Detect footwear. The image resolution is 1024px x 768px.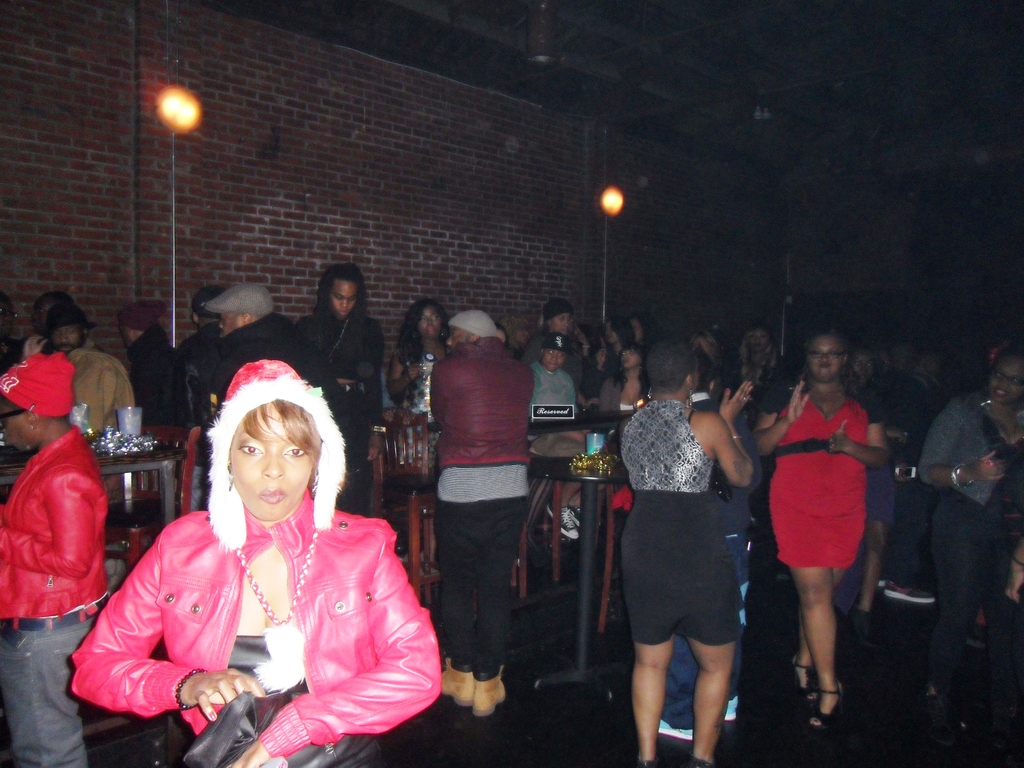
detection(428, 657, 478, 717).
